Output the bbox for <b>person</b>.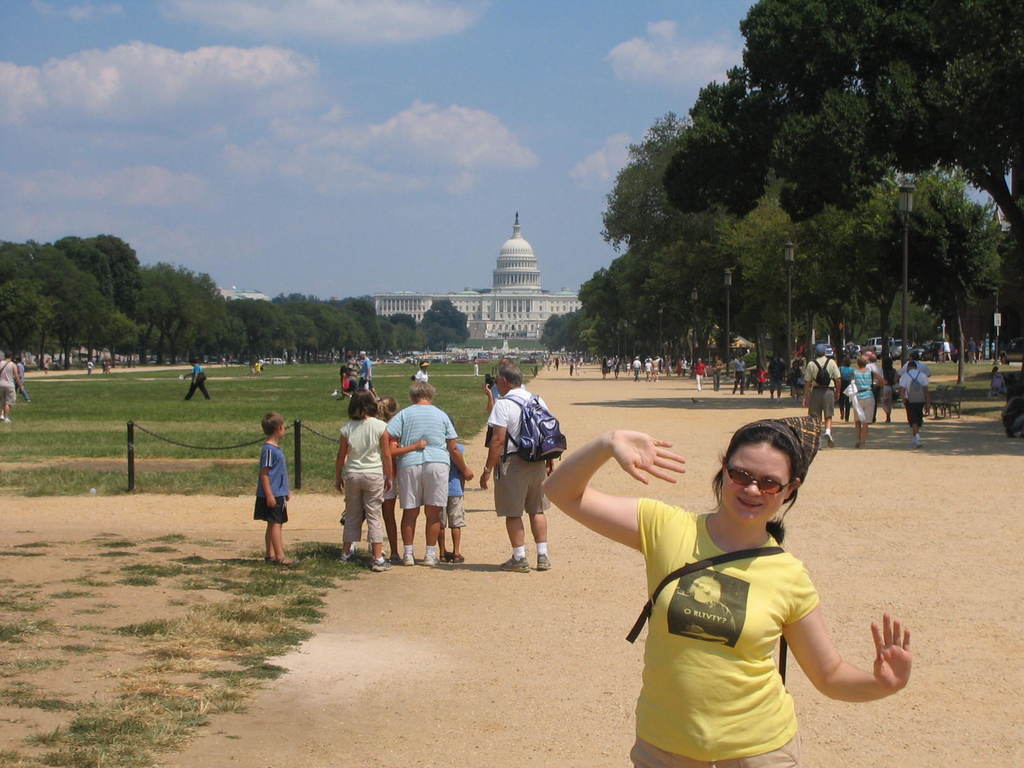
Rect(534, 414, 911, 767).
